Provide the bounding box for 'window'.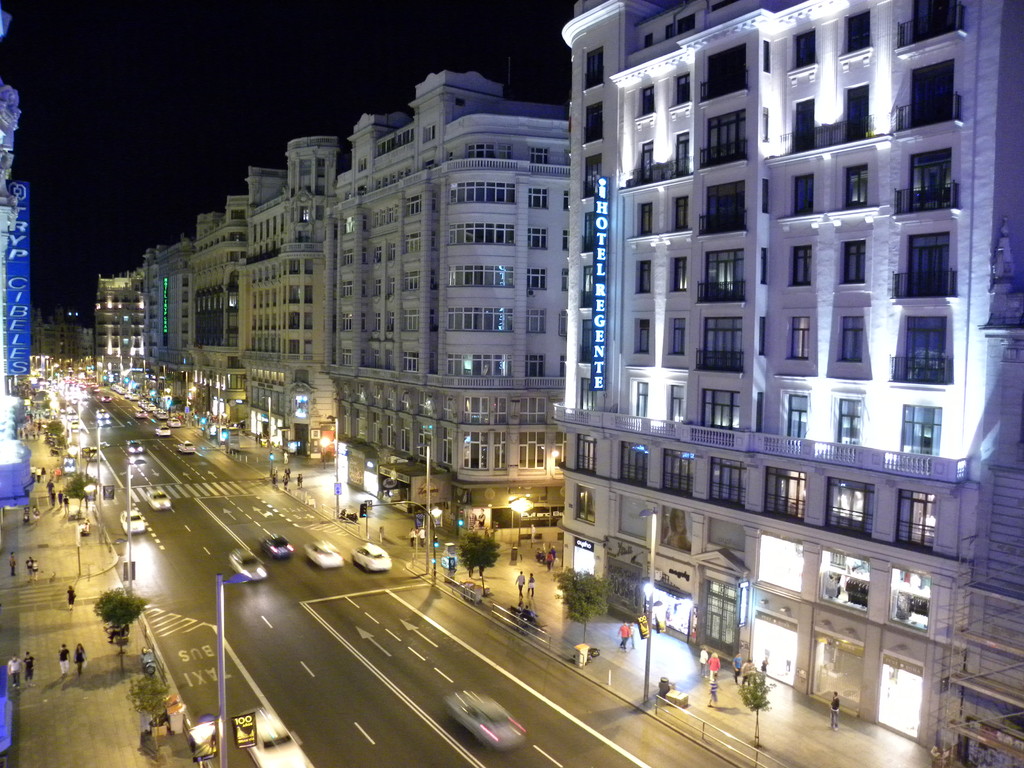
BBox(380, 350, 396, 366).
